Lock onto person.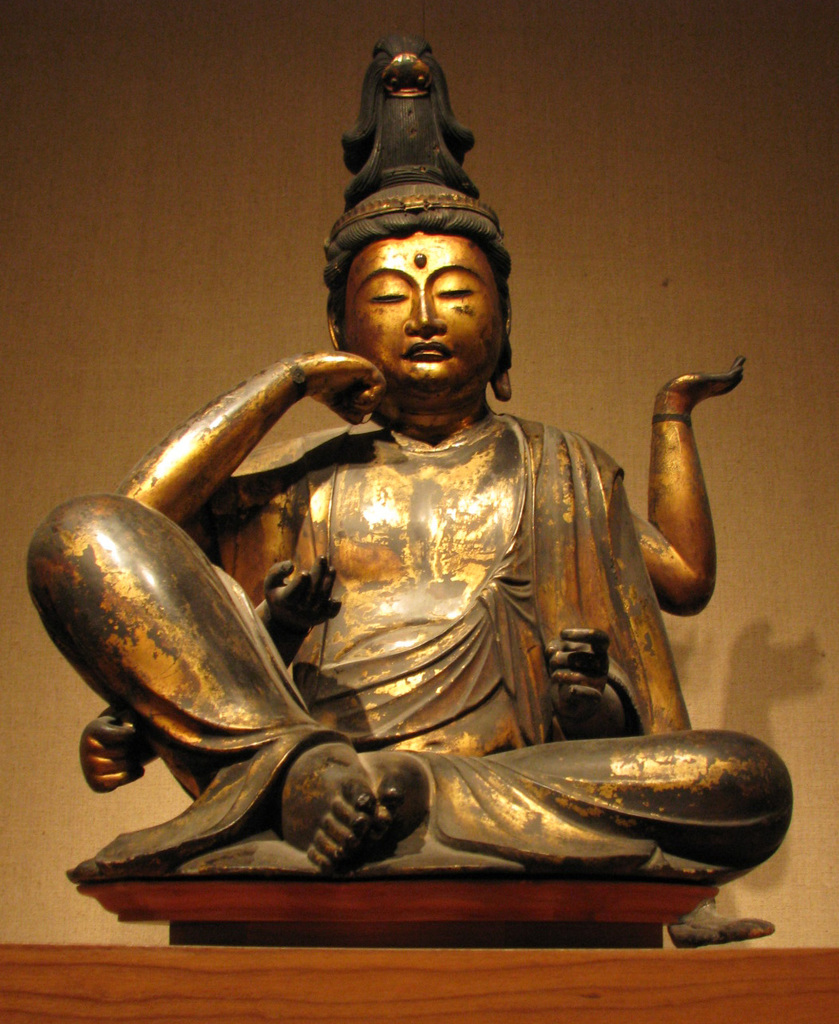
Locked: l=135, t=179, r=755, b=888.
